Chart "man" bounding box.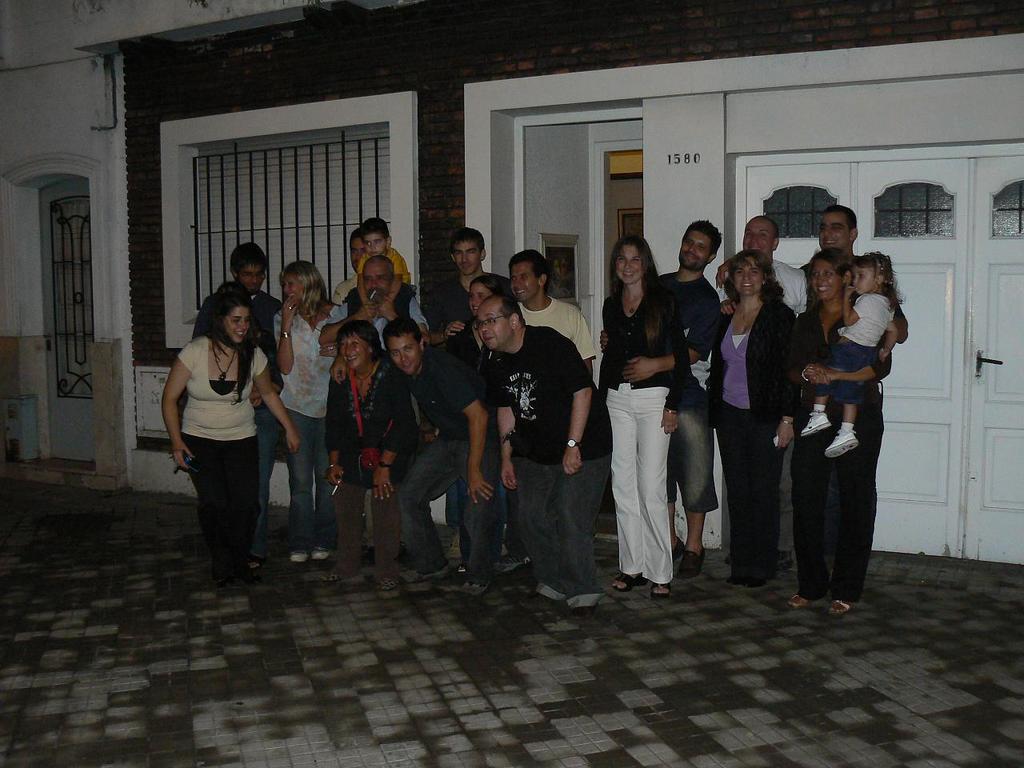
Charted: bbox=[314, 258, 429, 362].
